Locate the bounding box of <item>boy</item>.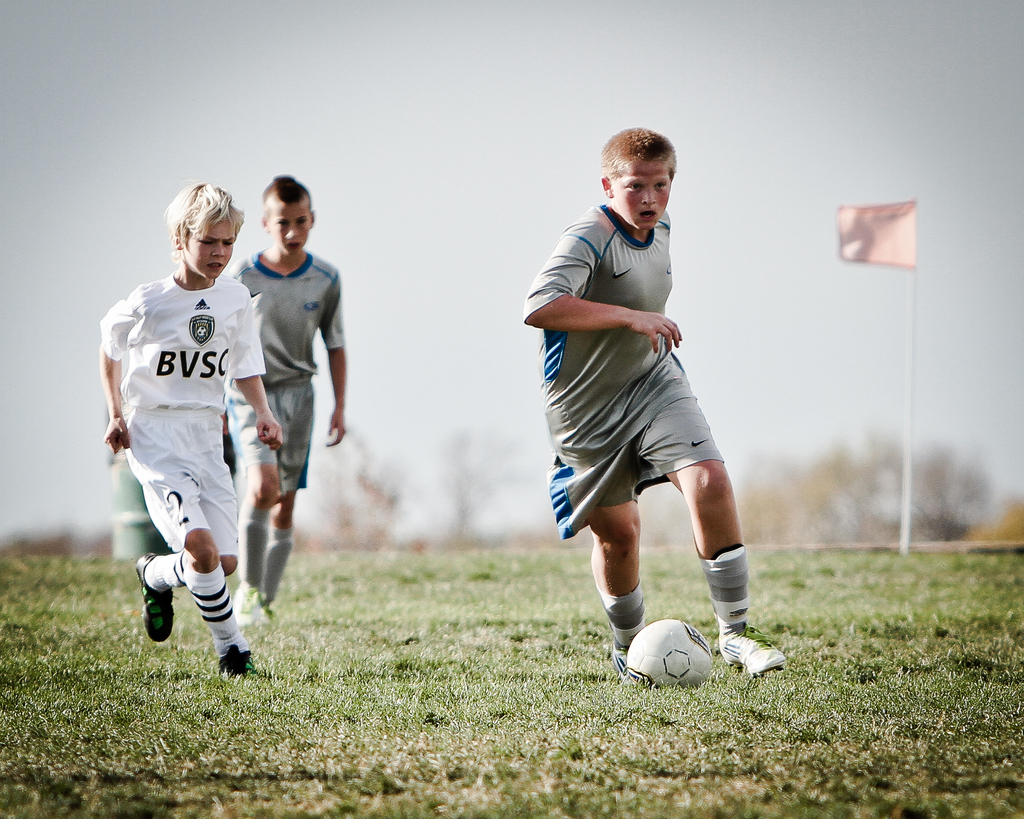
Bounding box: (104, 178, 282, 674).
